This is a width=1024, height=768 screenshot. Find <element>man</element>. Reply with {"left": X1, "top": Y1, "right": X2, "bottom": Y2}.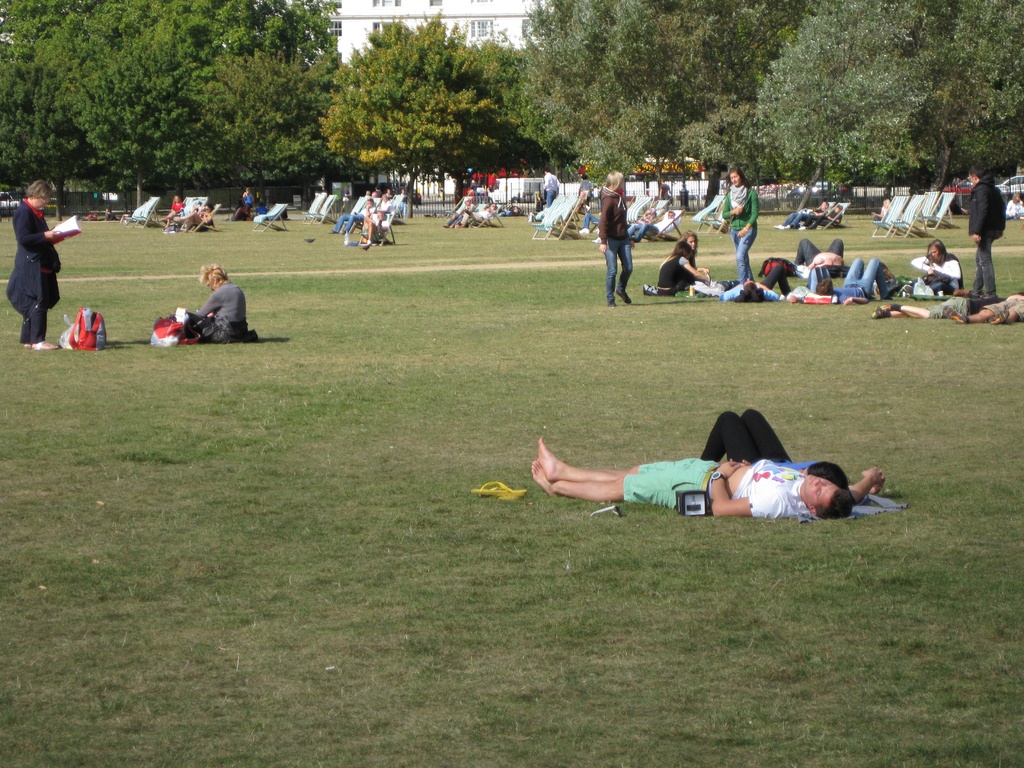
{"left": 1, "top": 176, "right": 71, "bottom": 349}.
